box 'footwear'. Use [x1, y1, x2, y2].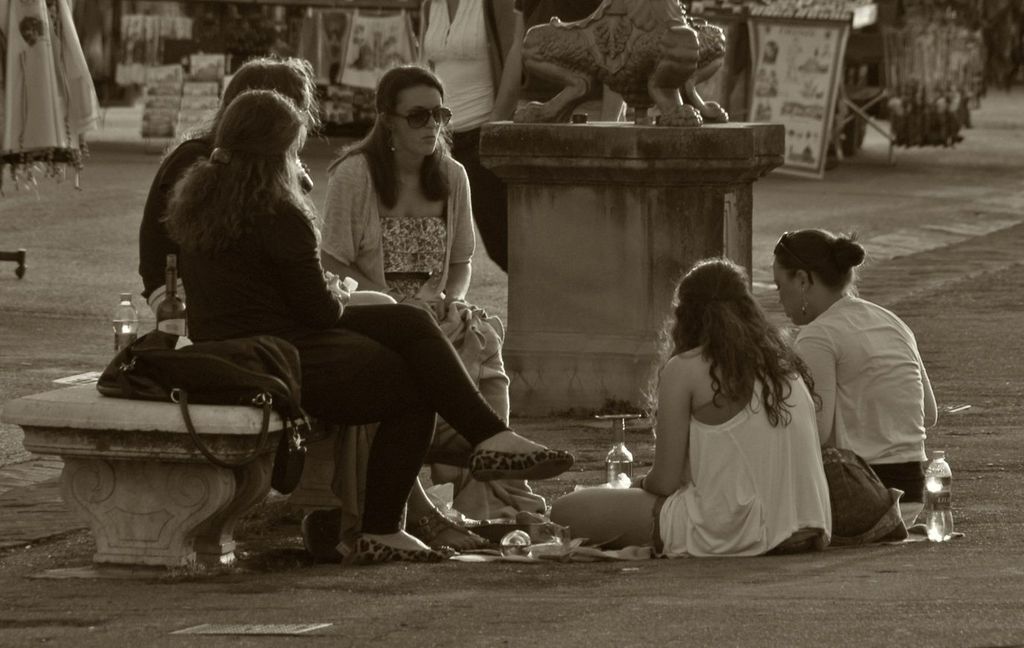
[349, 533, 448, 565].
